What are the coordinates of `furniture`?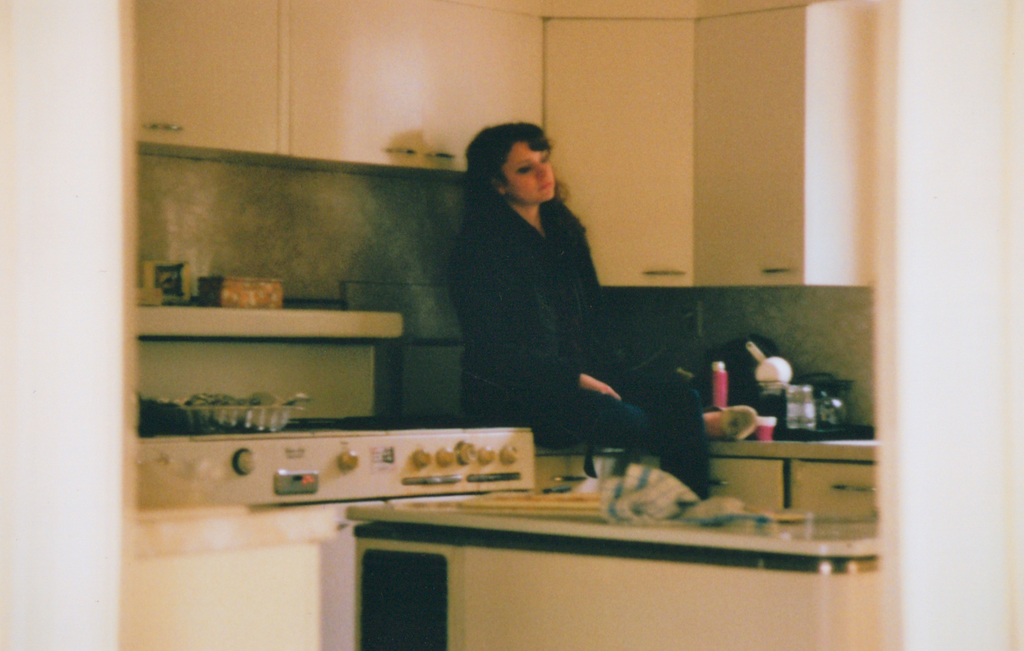
detection(528, 447, 874, 509).
